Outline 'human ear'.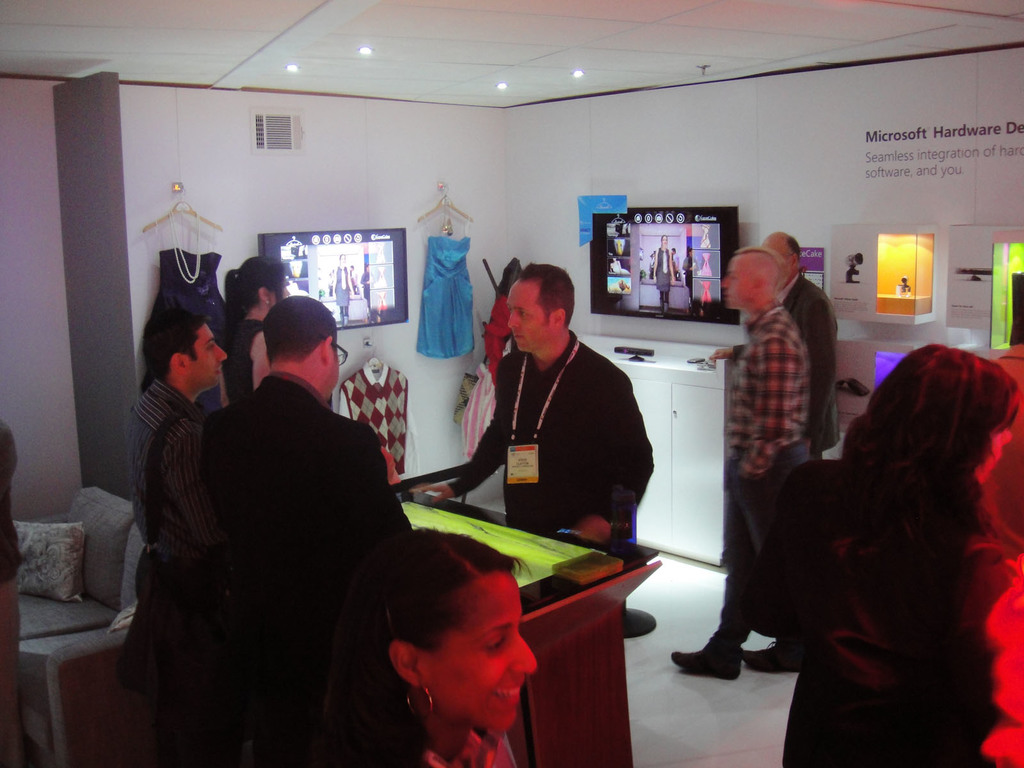
Outline: l=552, t=307, r=563, b=331.
